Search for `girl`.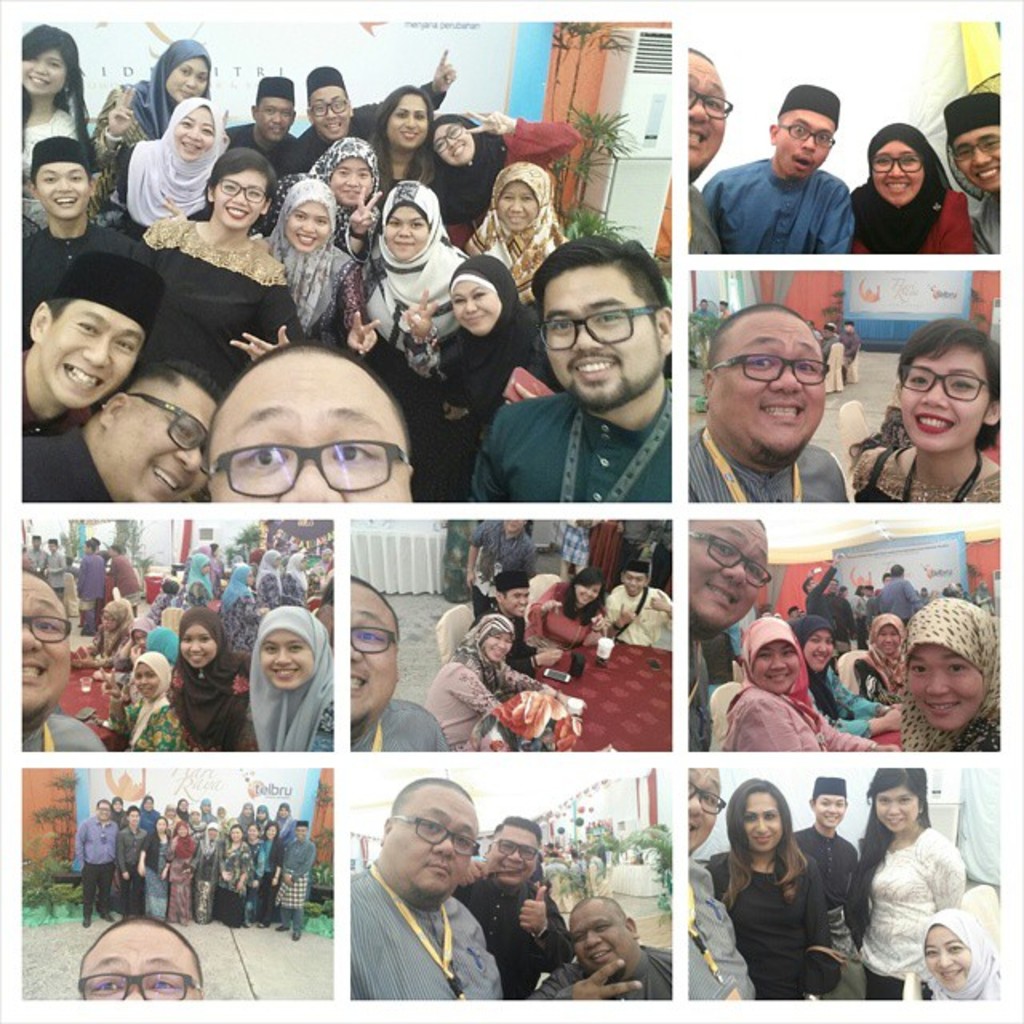
Found at (x1=725, y1=613, x2=882, y2=755).
